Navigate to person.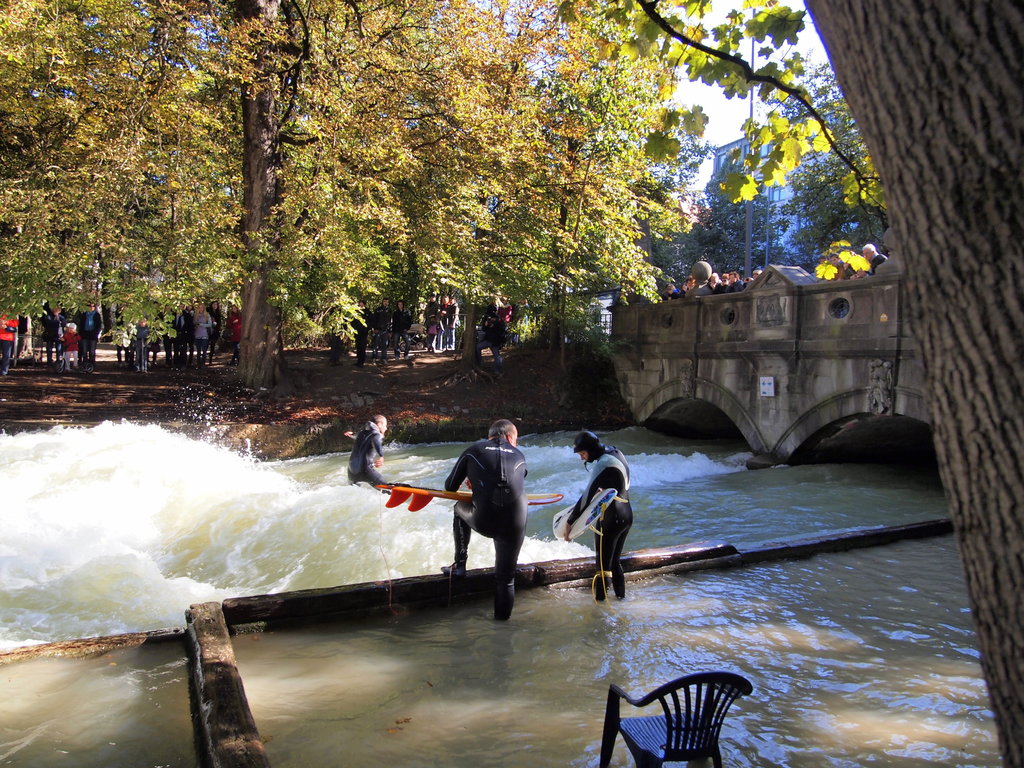
Navigation target: detection(40, 304, 65, 366).
